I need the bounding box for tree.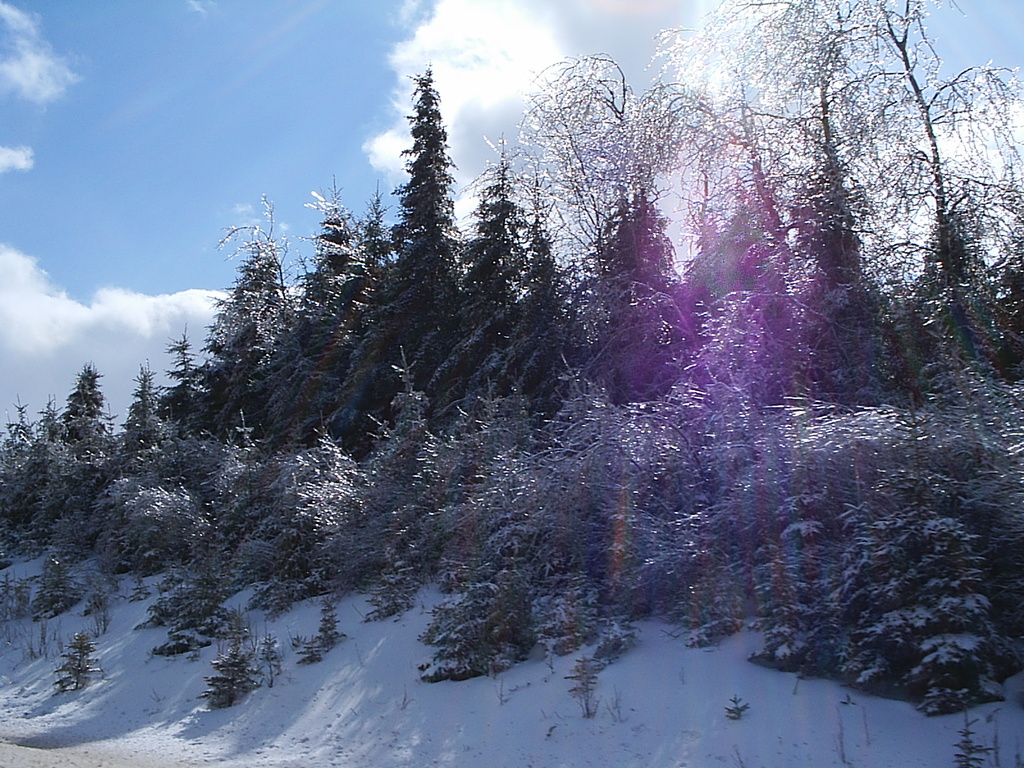
Here it is: crop(212, 410, 300, 584).
